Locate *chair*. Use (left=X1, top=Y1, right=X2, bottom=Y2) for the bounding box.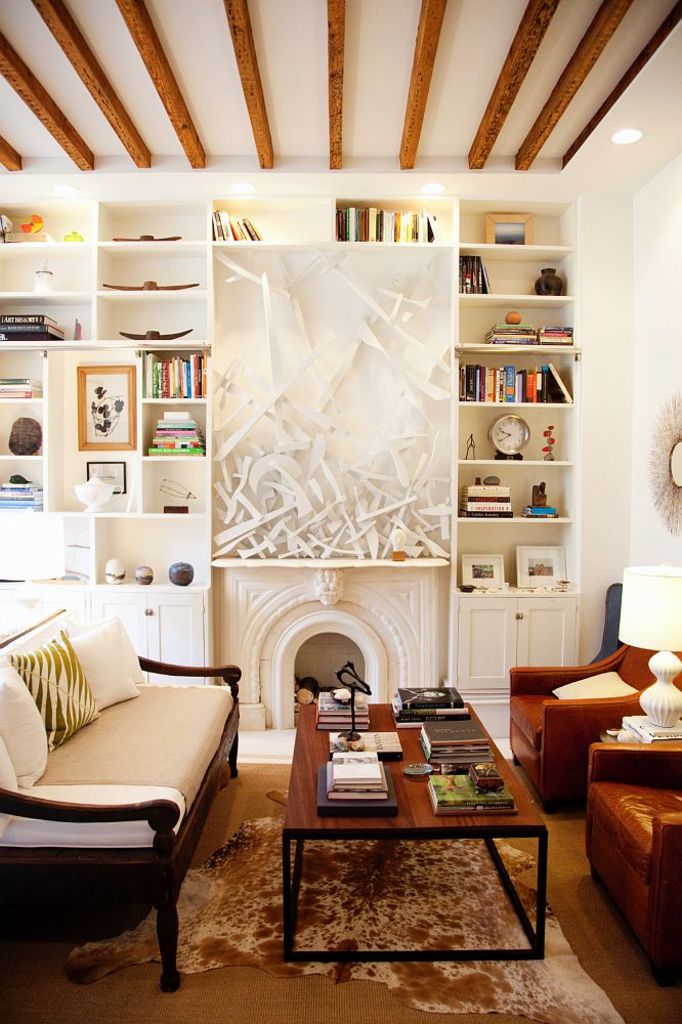
(left=509, top=639, right=681, bottom=812).
